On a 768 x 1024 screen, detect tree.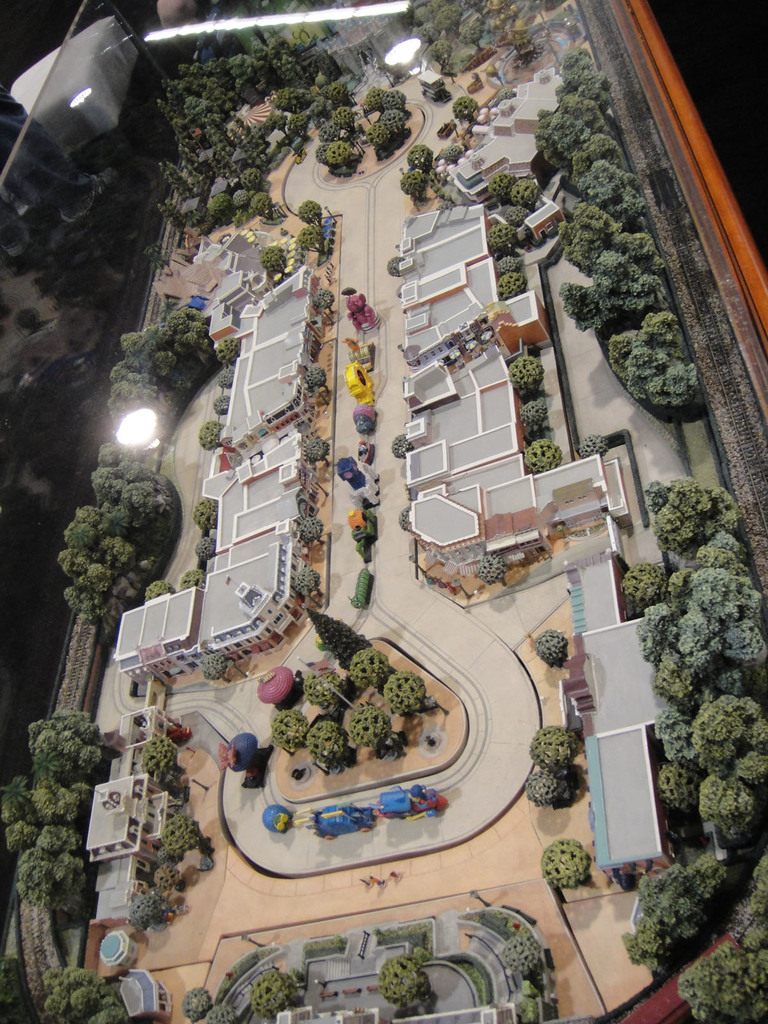
(294, 718, 357, 767).
